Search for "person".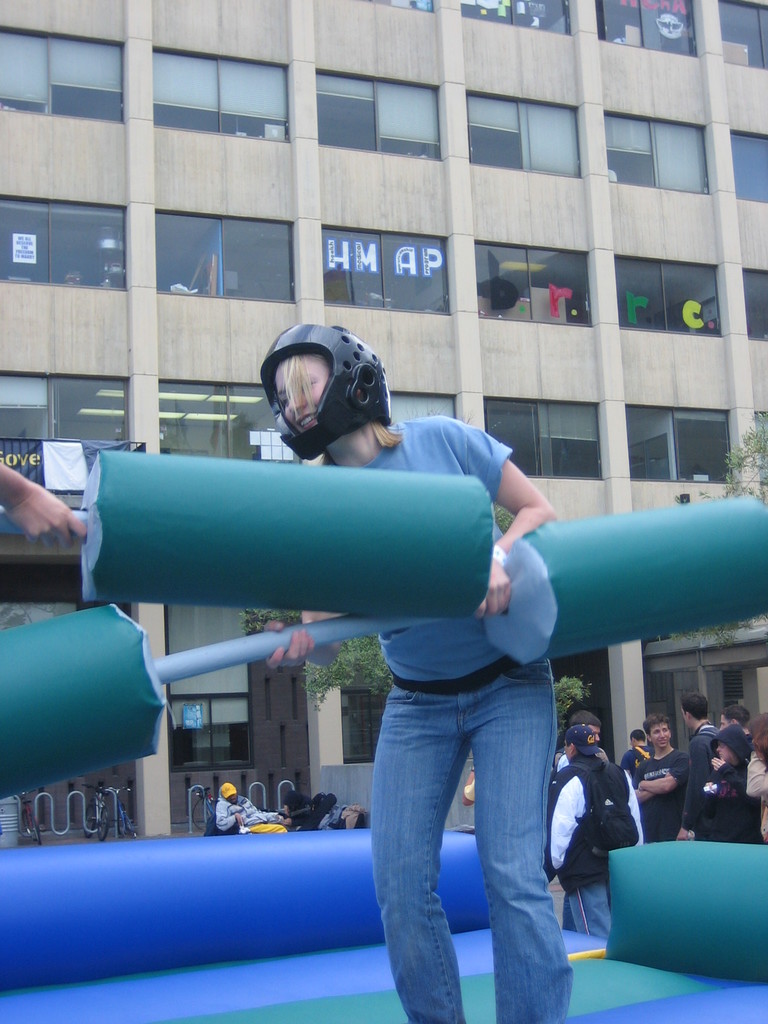
Found at {"left": 632, "top": 710, "right": 692, "bottom": 843}.
